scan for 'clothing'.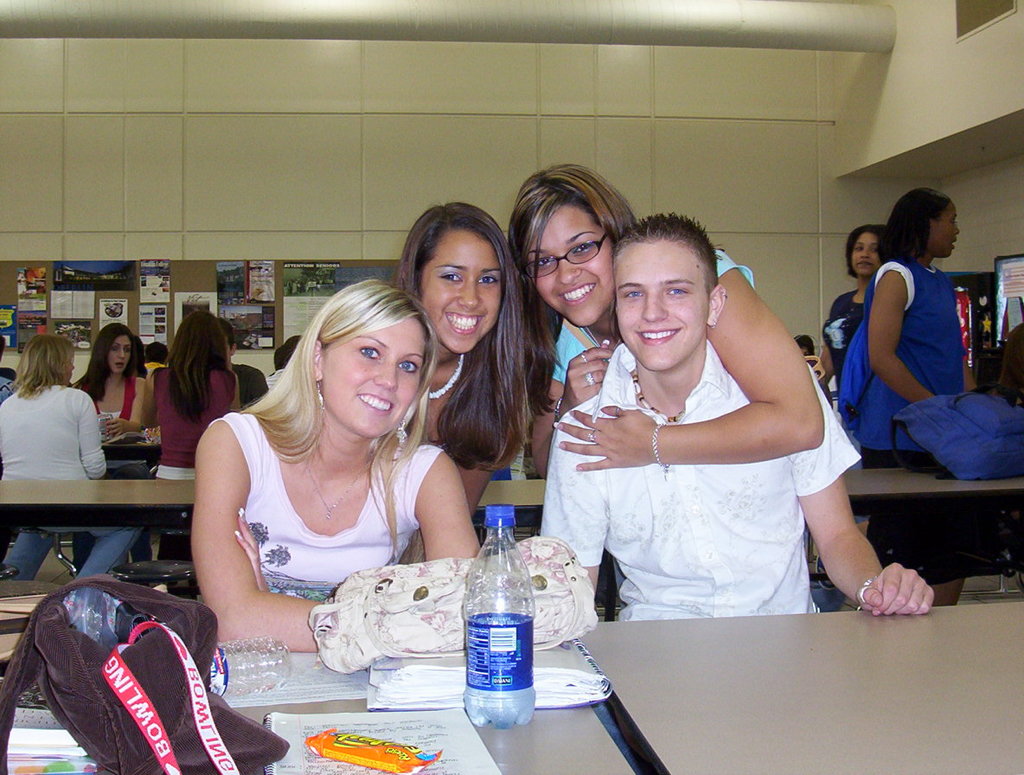
Scan result: 90 367 155 439.
